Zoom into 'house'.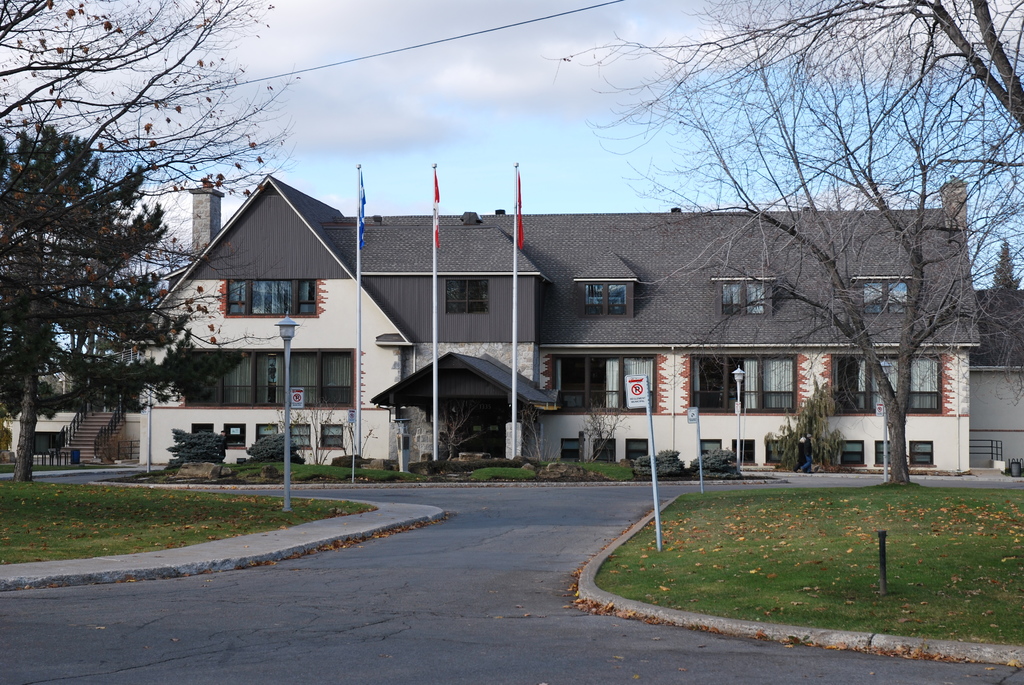
Zoom target: Rect(963, 273, 1023, 475).
